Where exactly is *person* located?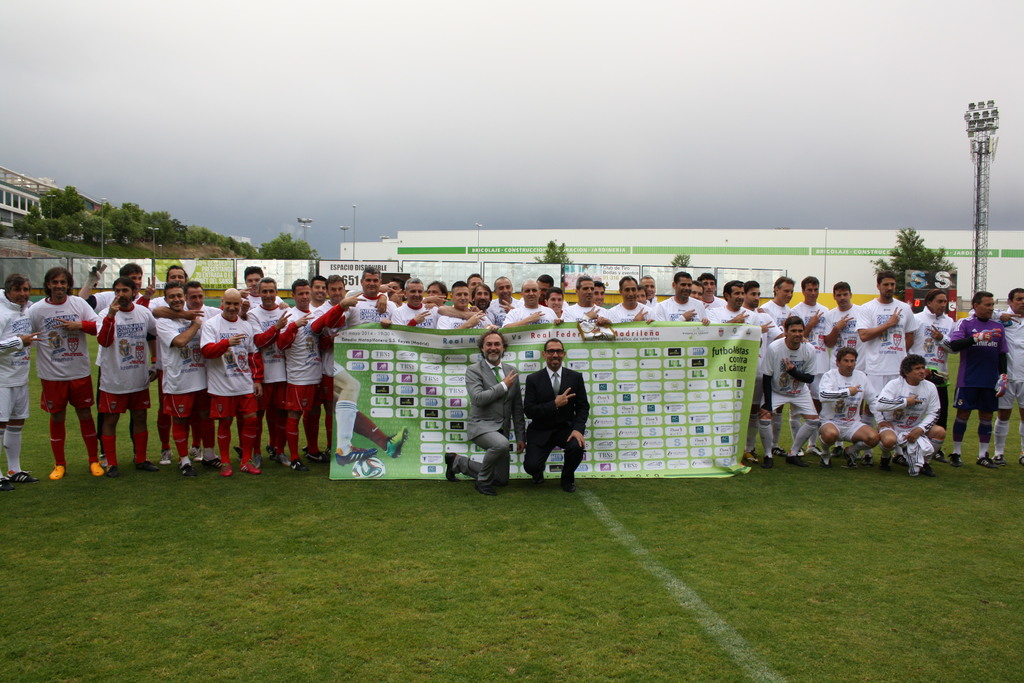
Its bounding box is (945,289,1013,468).
